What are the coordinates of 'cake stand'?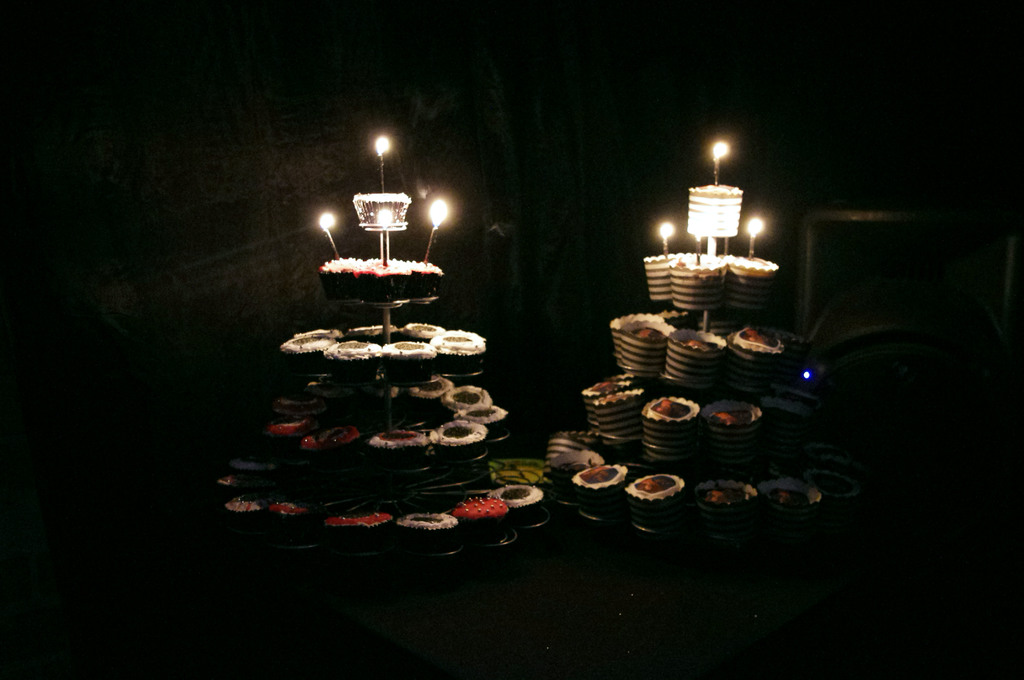
bbox(536, 165, 875, 576).
